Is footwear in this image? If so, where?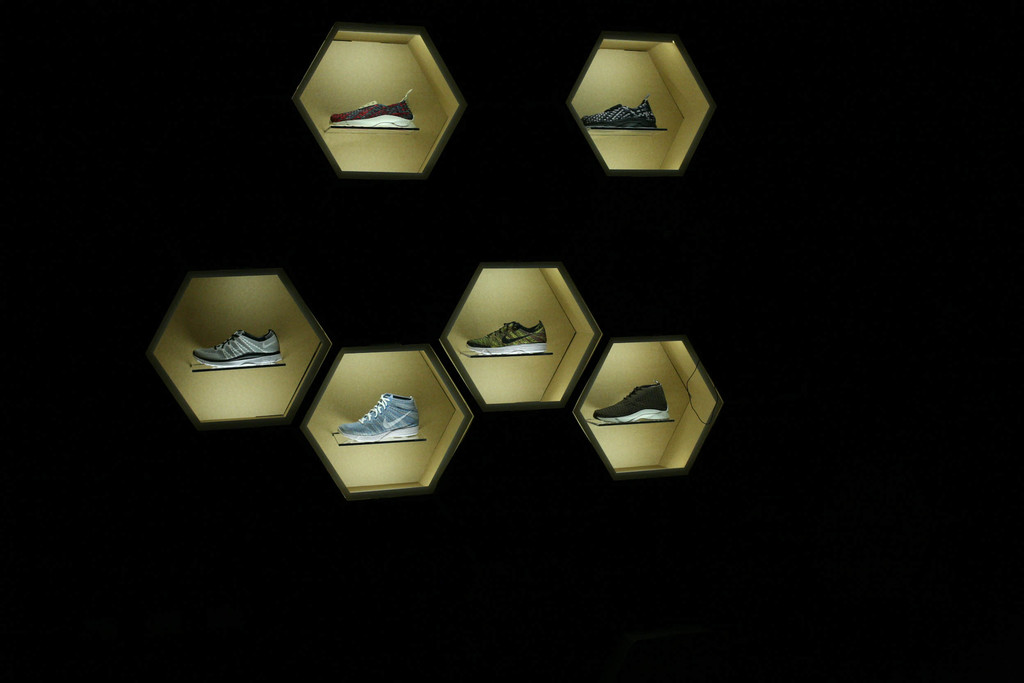
Yes, at pyautogui.locateOnScreen(583, 95, 655, 128).
